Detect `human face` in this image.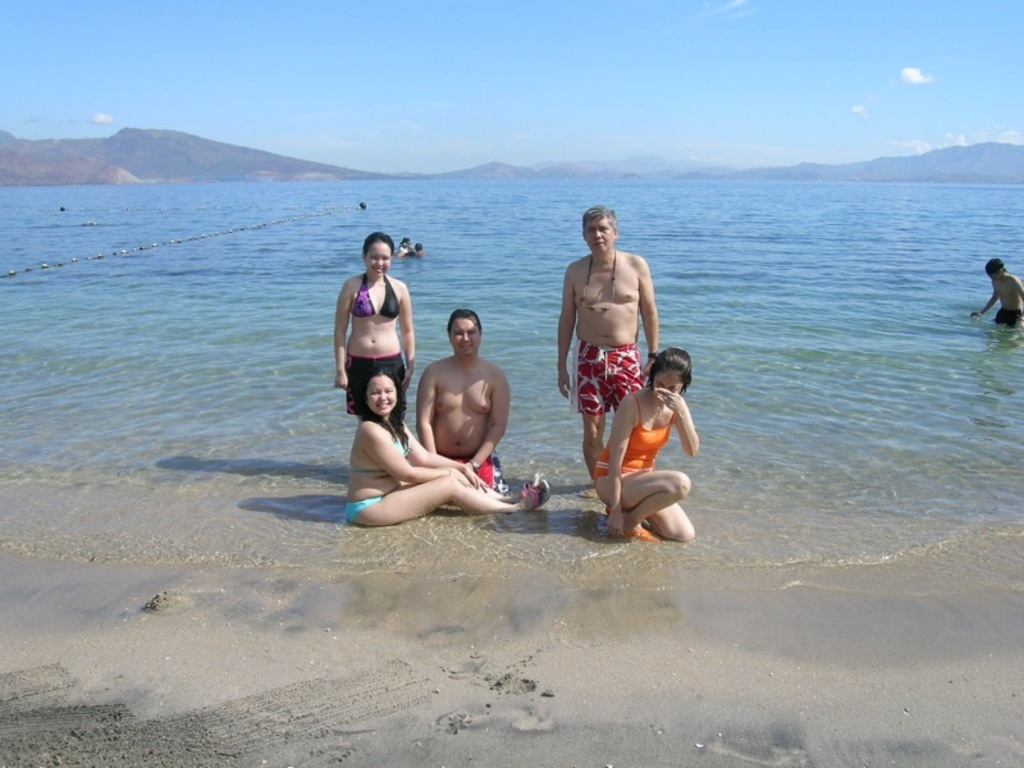
Detection: 449/316/481/360.
